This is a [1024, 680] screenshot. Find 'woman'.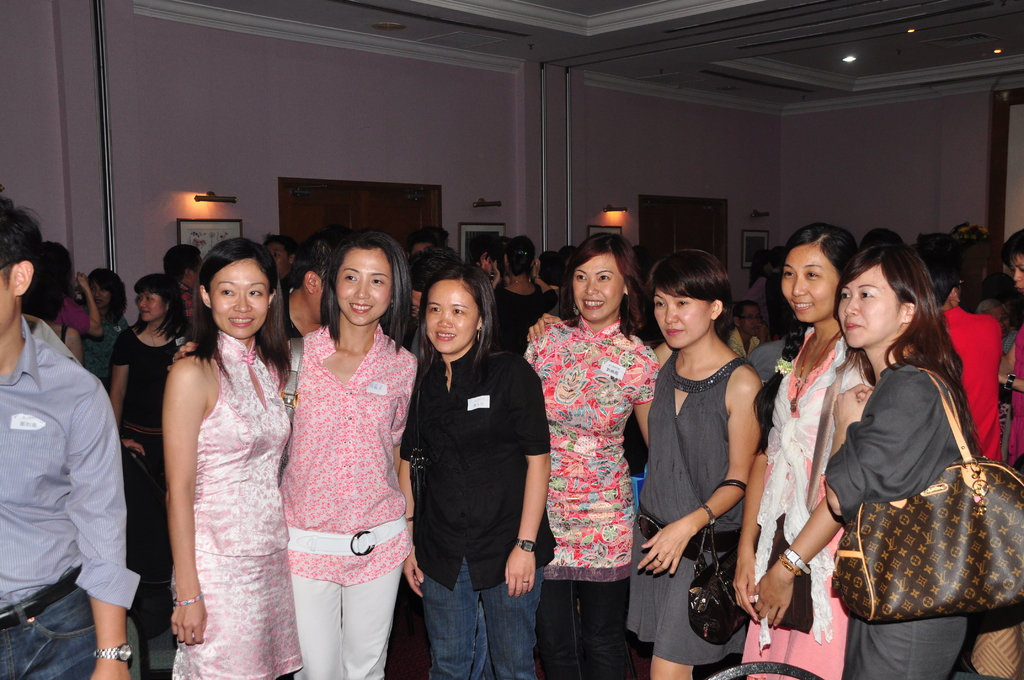
Bounding box: [left=65, top=267, right=155, bottom=398].
